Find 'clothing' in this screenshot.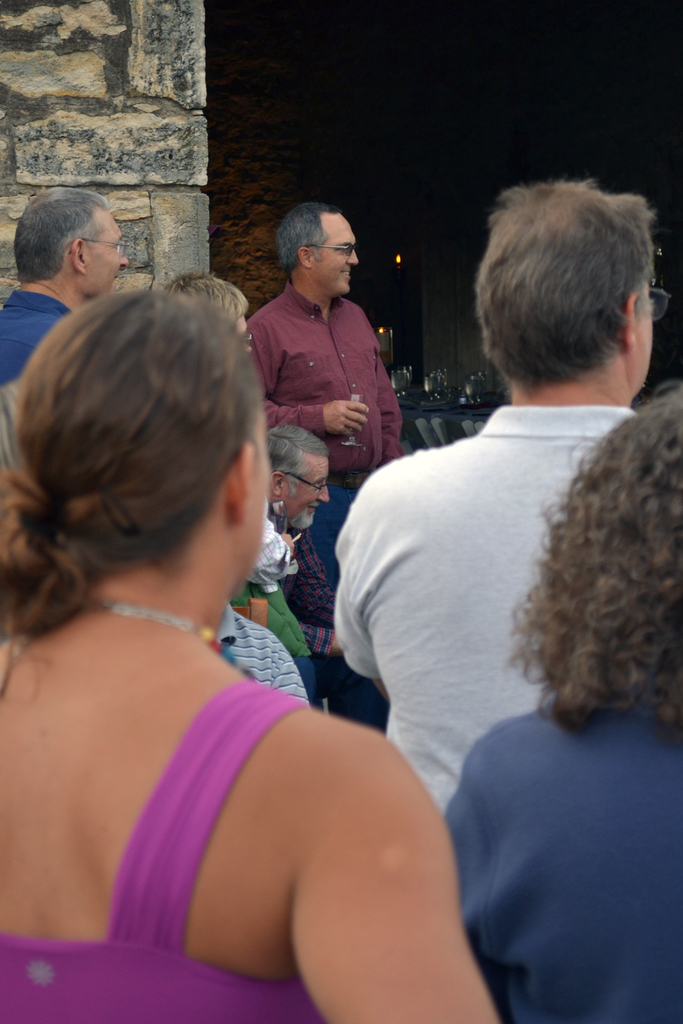
The bounding box for 'clothing' is <region>233, 516, 312, 659</region>.
